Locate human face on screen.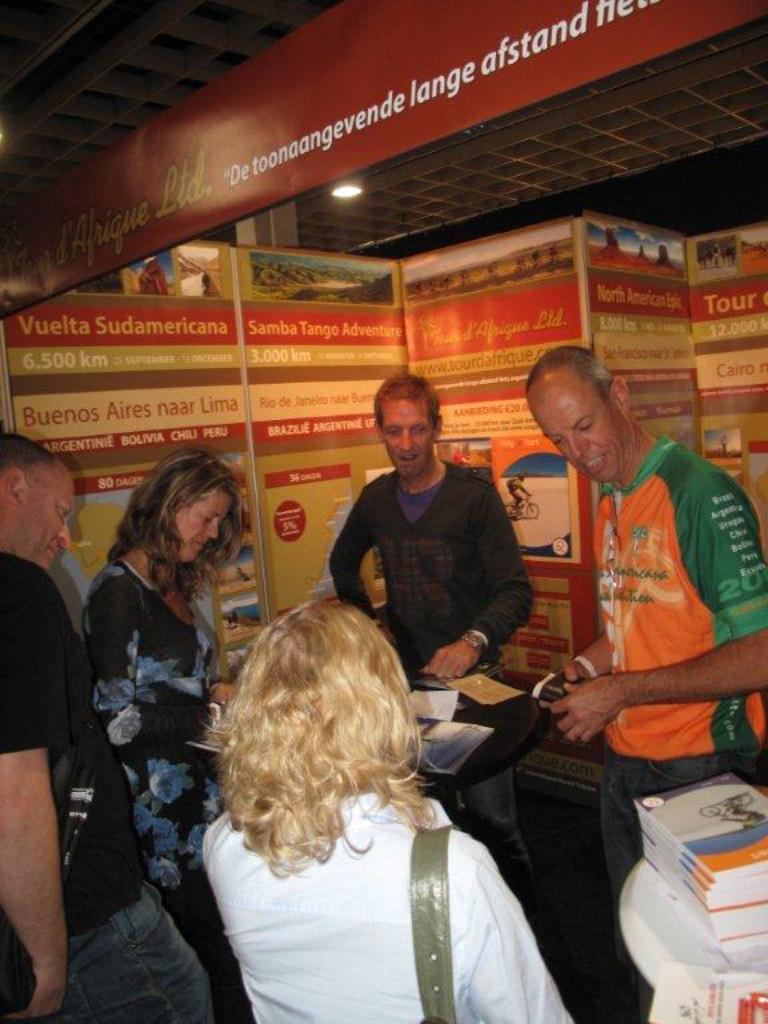
On screen at <region>528, 397, 616, 488</region>.
